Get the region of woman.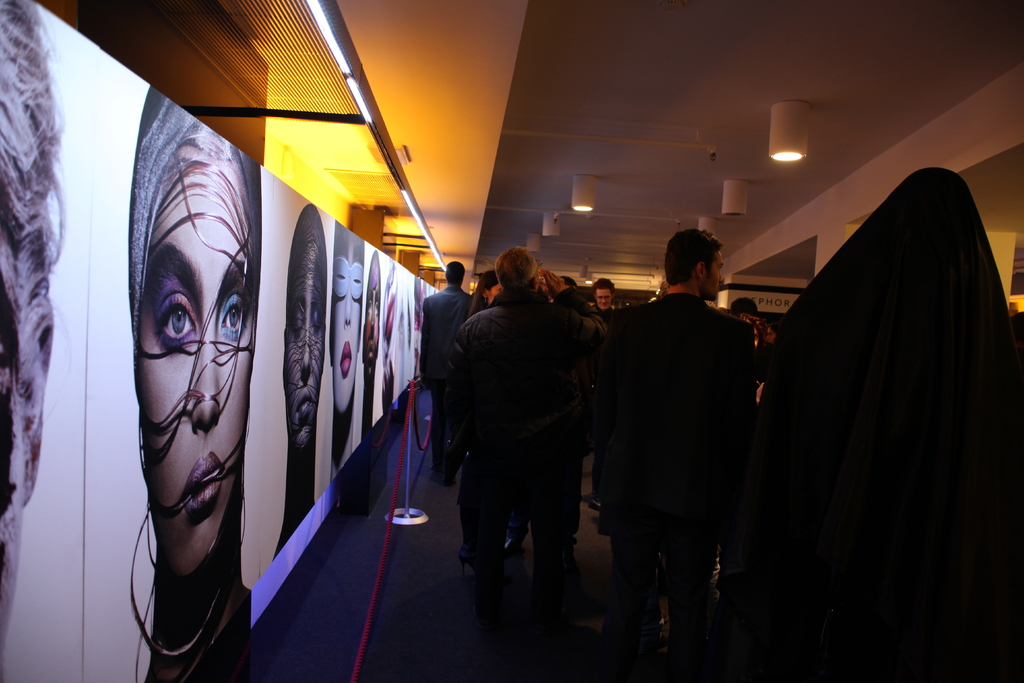
region(123, 104, 254, 682).
